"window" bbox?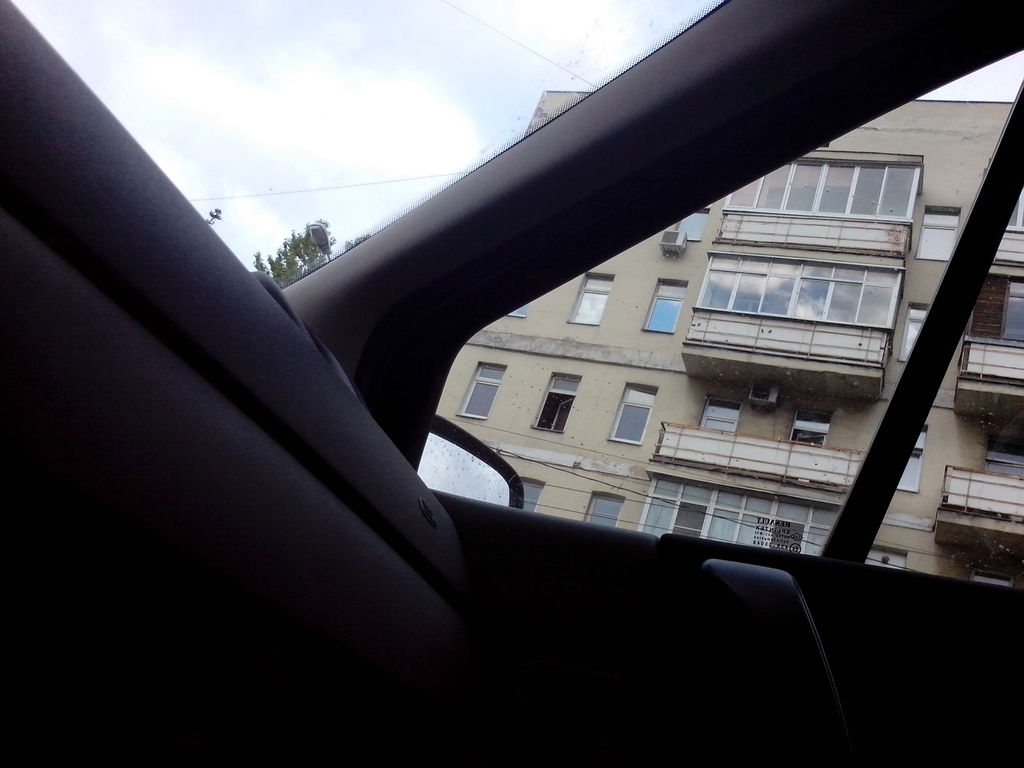
907:410:937:502
